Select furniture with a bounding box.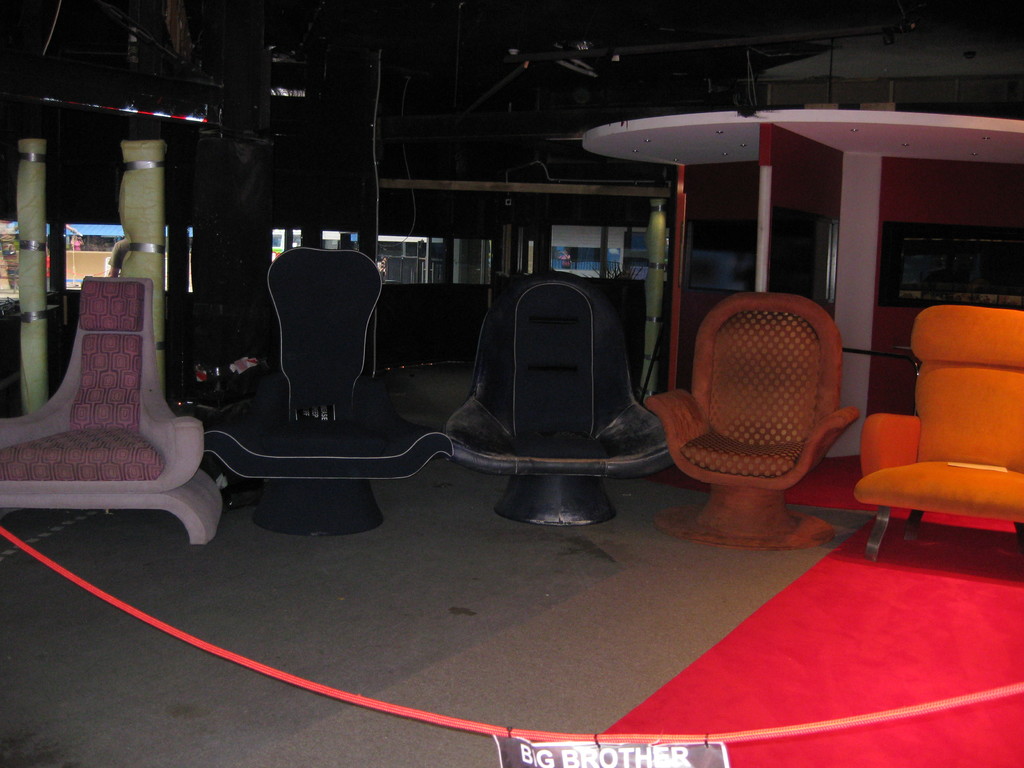
0, 278, 223, 543.
